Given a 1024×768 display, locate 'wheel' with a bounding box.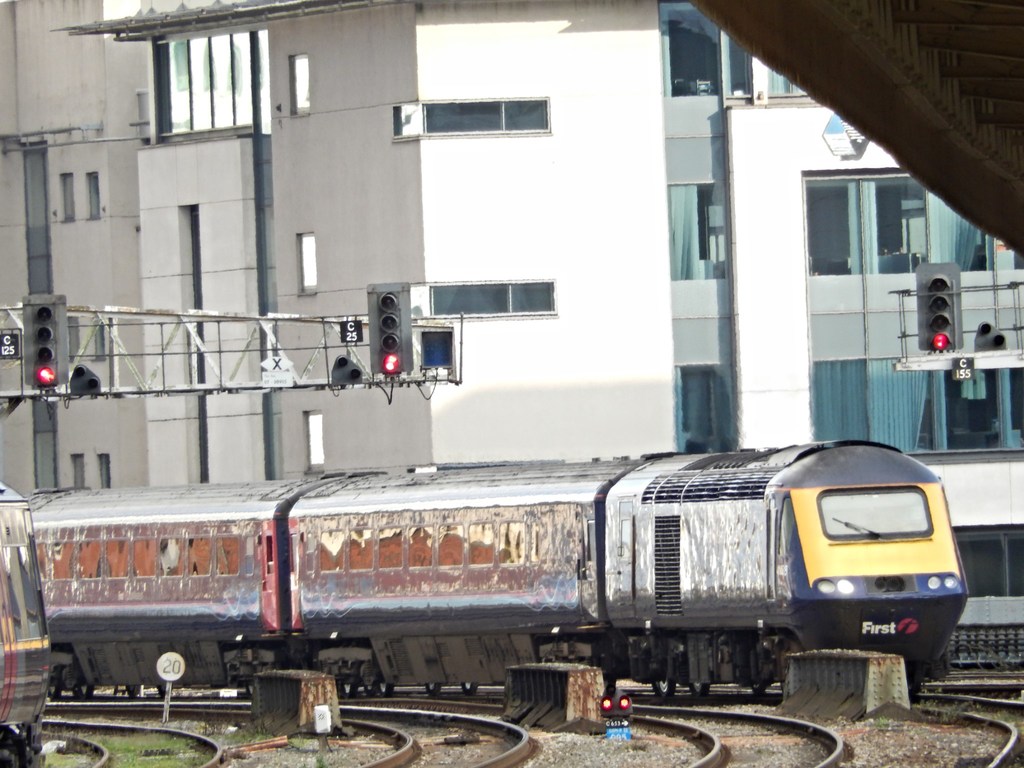
Located: pyautogui.locateOnScreen(424, 680, 443, 696).
